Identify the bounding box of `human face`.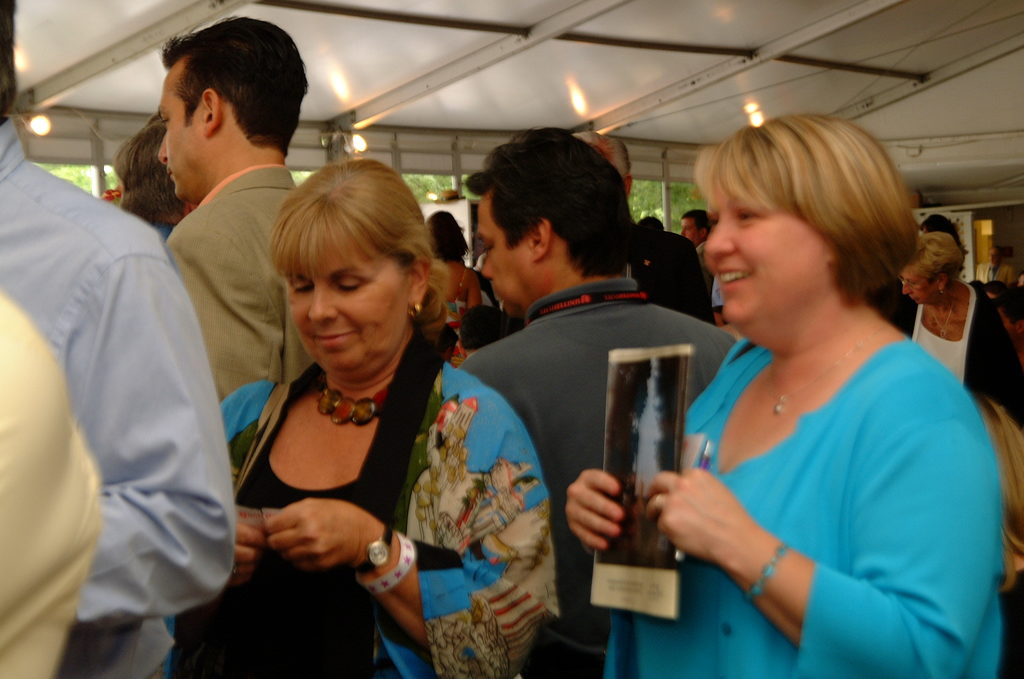
{"left": 155, "top": 60, "right": 199, "bottom": 204}.
